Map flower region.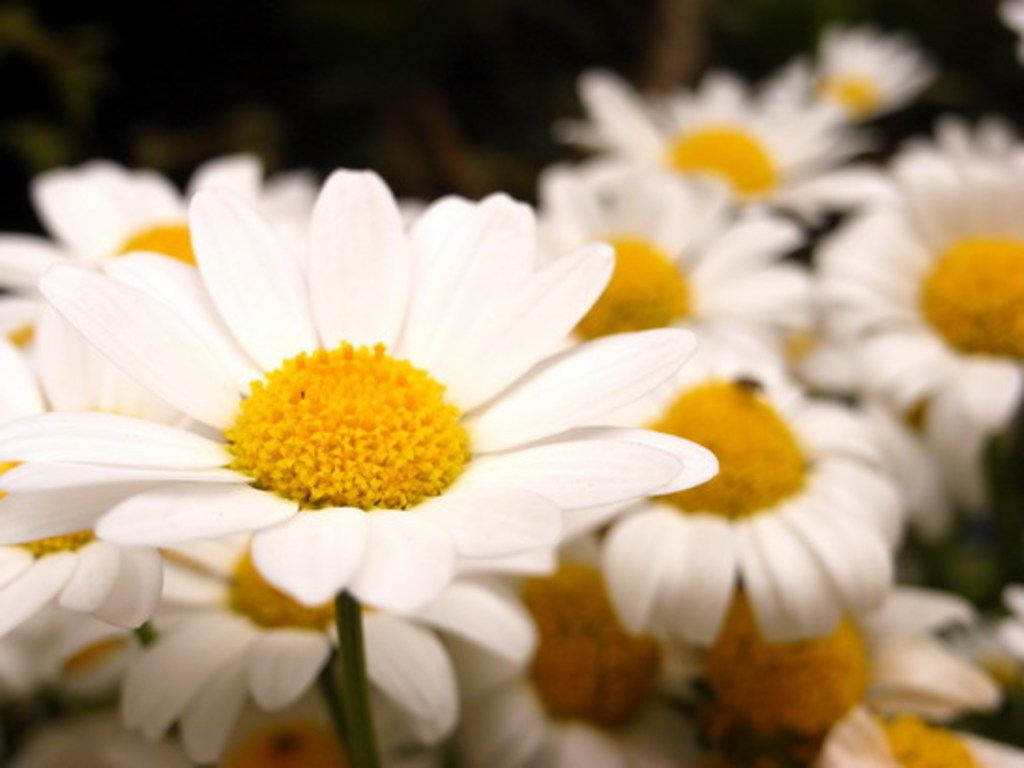
Mapped to bbox(0, 294, 200, 446).
